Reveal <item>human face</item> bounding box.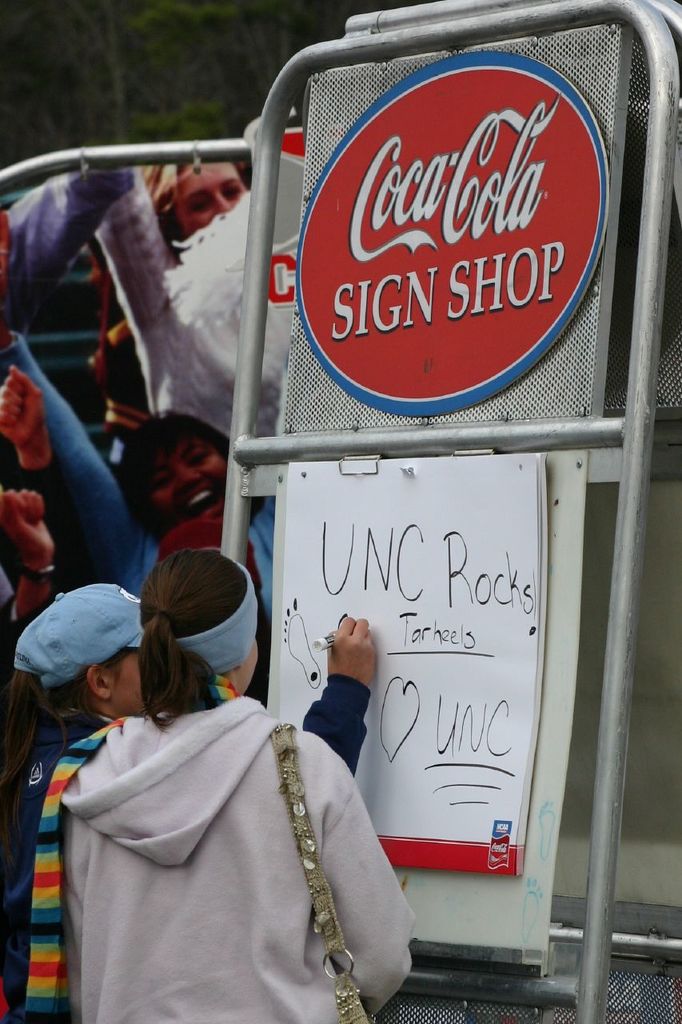
Revealed: {"x1": 237, "y1": 638, "x2": 261, "y2": 697}.
